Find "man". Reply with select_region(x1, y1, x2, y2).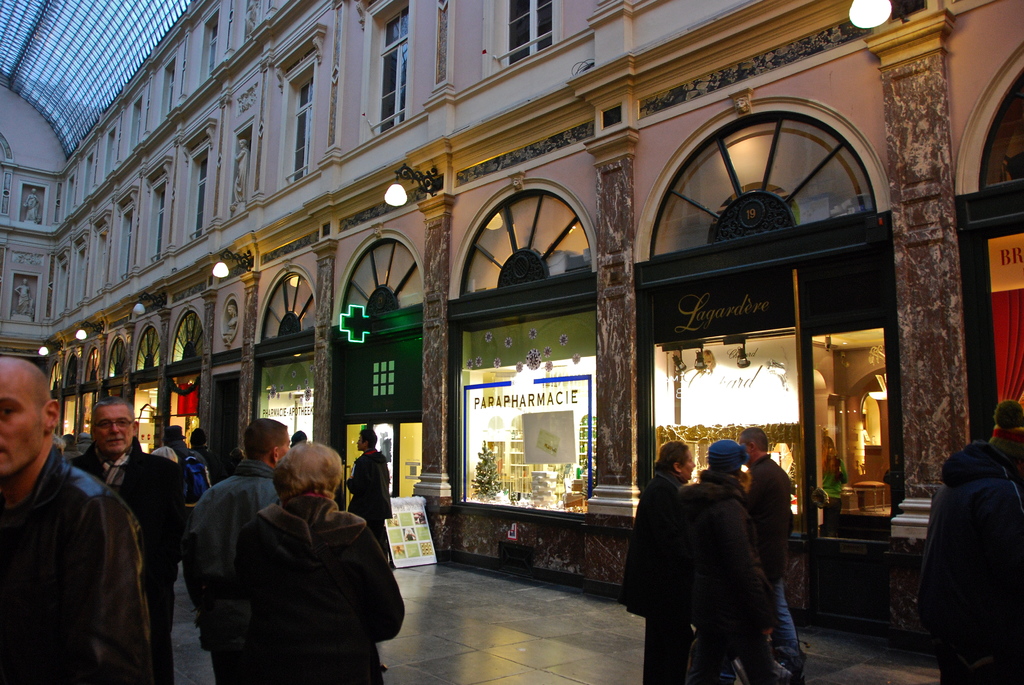
select_region(350, 428, 394, 565).
